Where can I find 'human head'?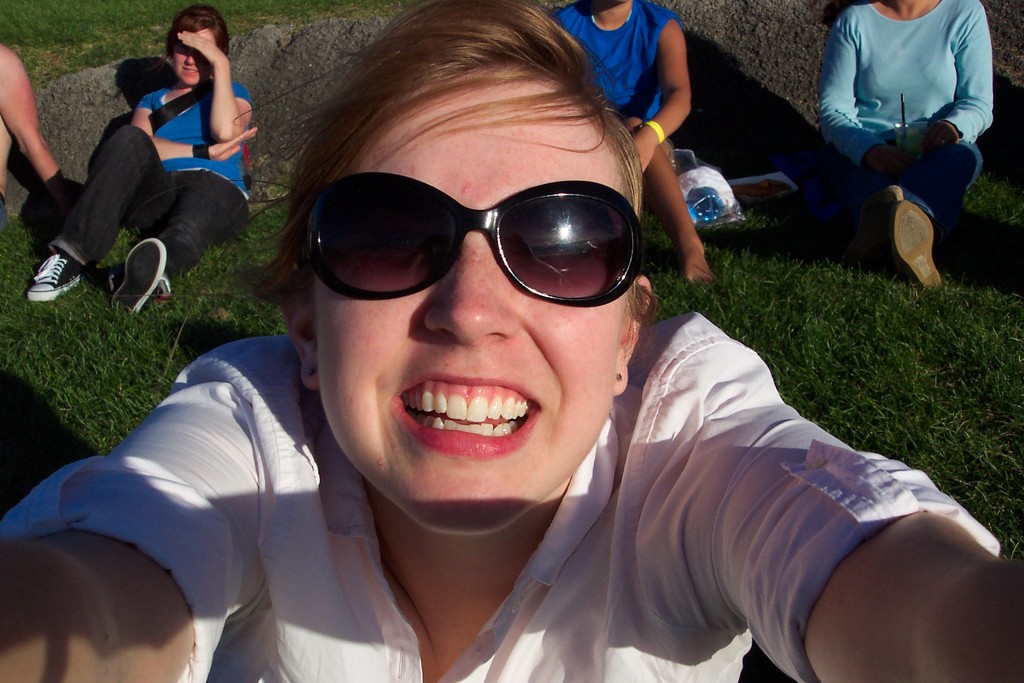
You can find it at <bbox>259, 89, 691, 454</bbox>.
